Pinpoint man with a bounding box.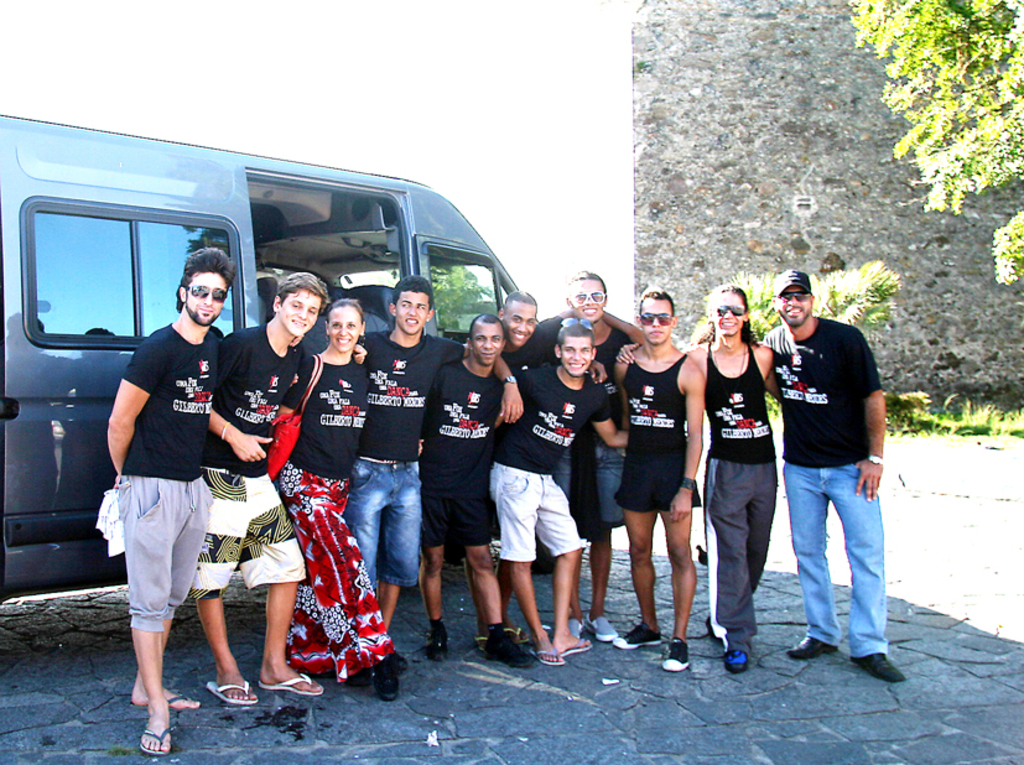
[x1=421, y1=312, x2=513, y2=663].
